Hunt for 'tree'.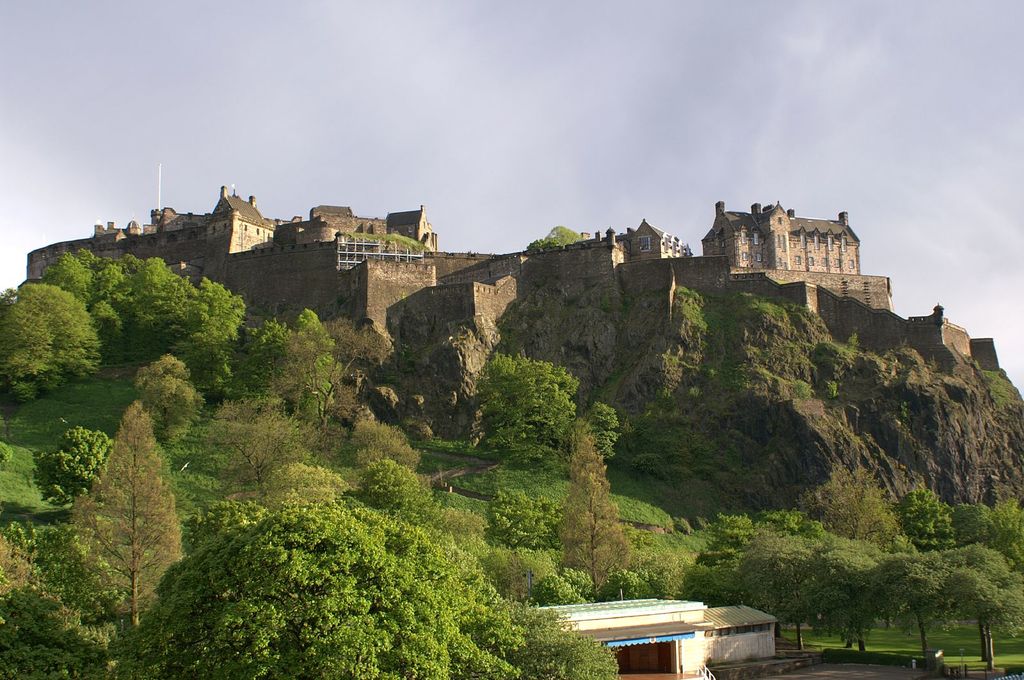
Hunted down at {"left": 578, "top": 403, "right": 621, "bottom": 467}.
